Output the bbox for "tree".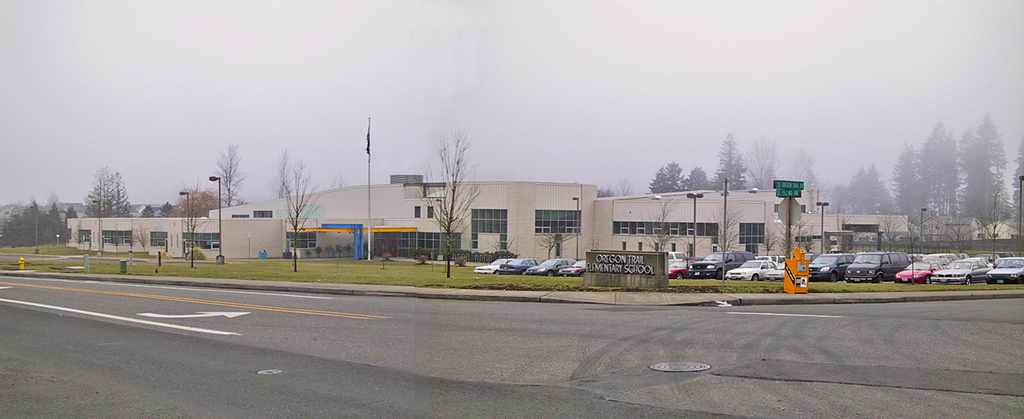
634:199:678:286.
